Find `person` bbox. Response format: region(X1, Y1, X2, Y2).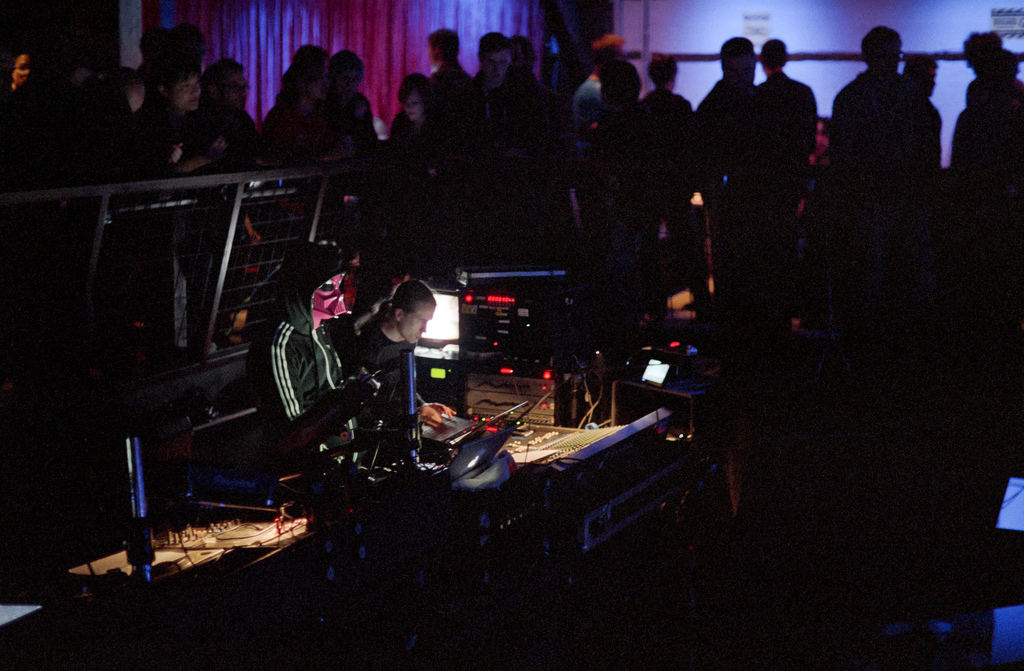
region(129, 55, 244, 362).
